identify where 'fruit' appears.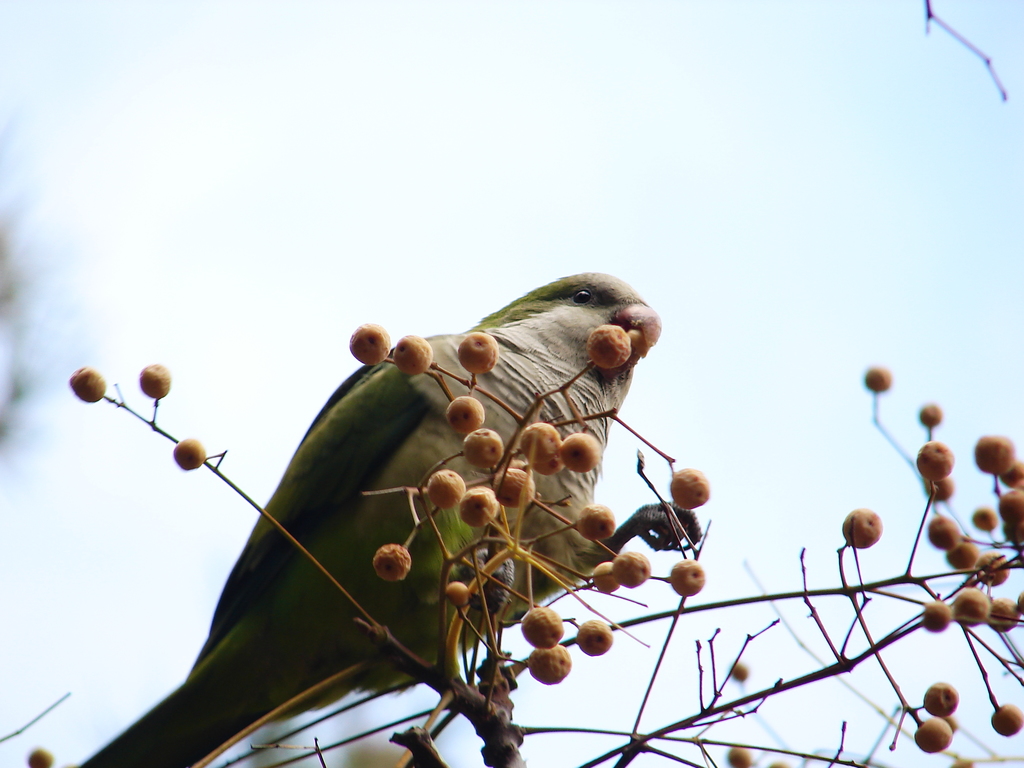
Appears at left=862, top=365, right=892, bottom=390.
